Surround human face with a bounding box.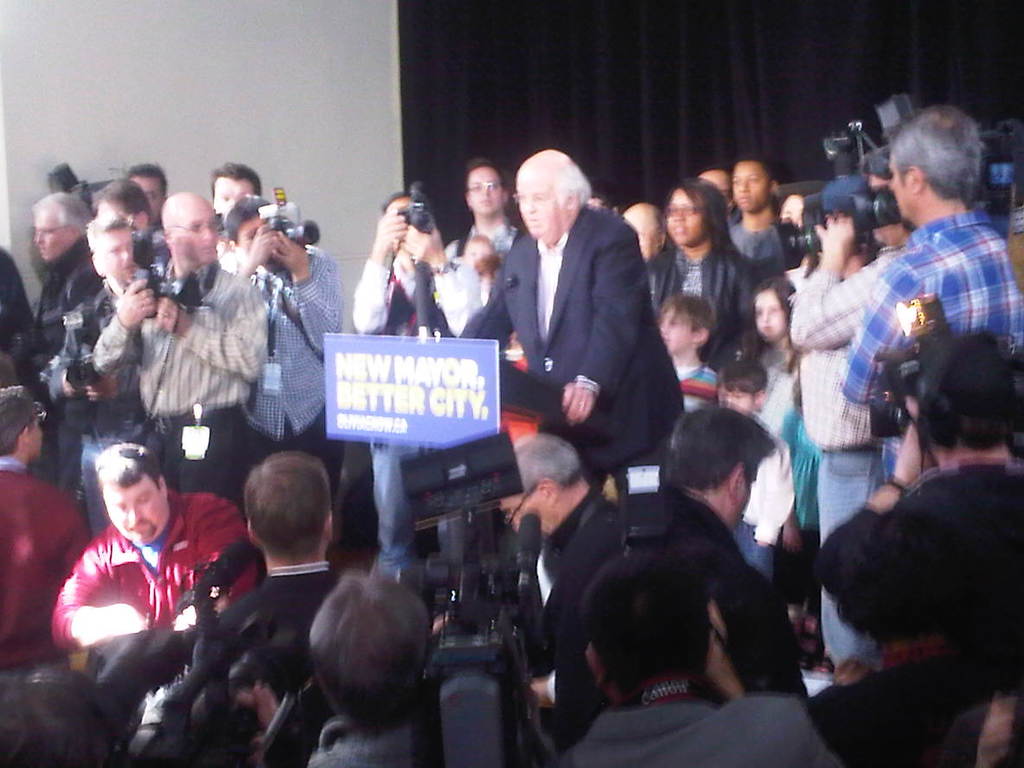
x1=132 y1=174 x2=164 y2=221.
